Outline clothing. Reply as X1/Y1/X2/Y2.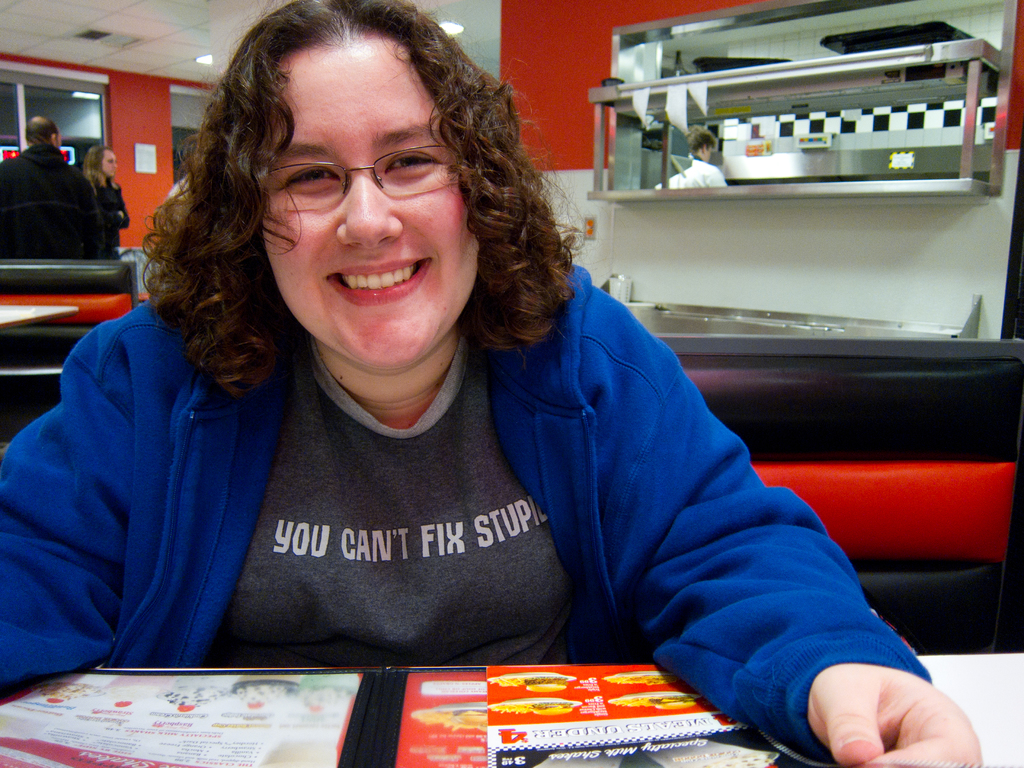
88/177/131/256.
